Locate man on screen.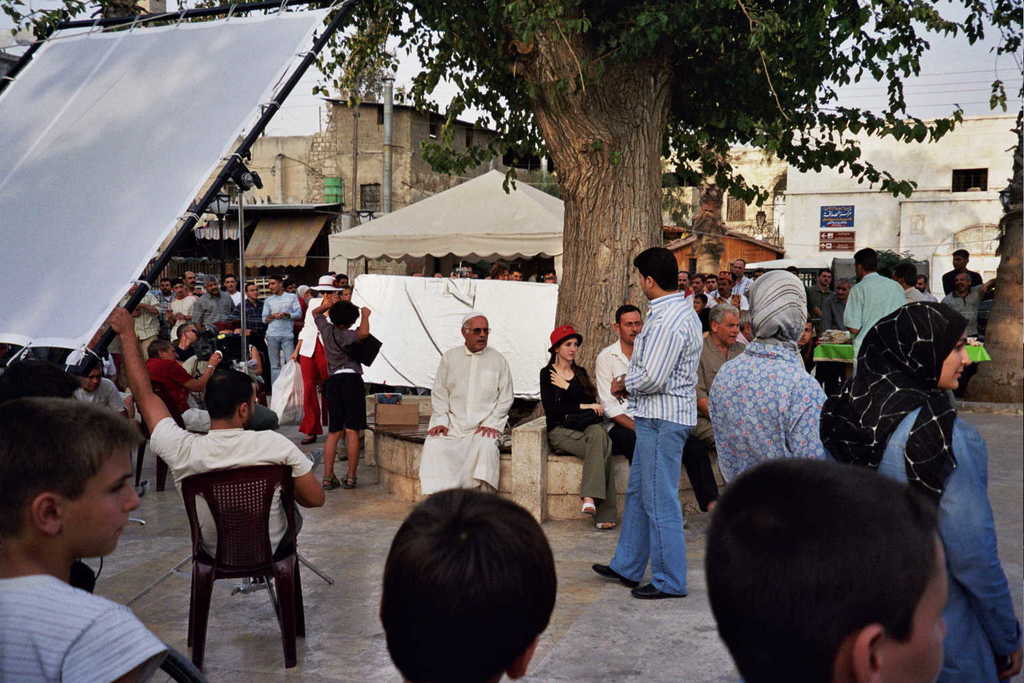
On screen at box(151, 277, 175, 343).
